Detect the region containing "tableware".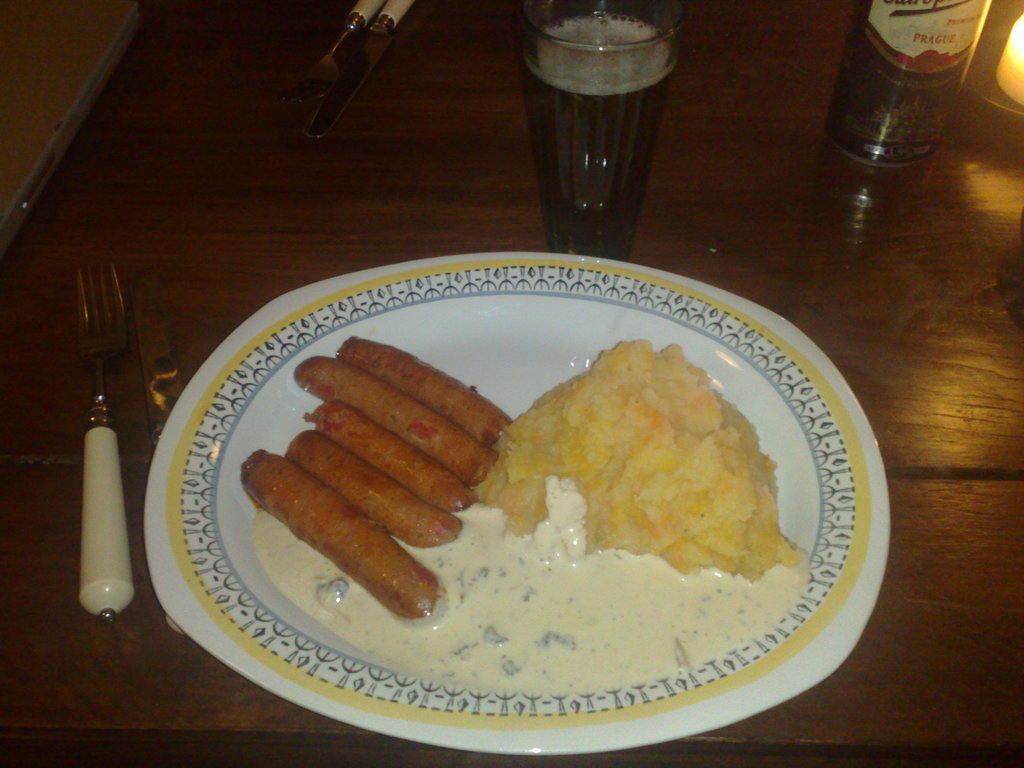
172/267/887/715.
